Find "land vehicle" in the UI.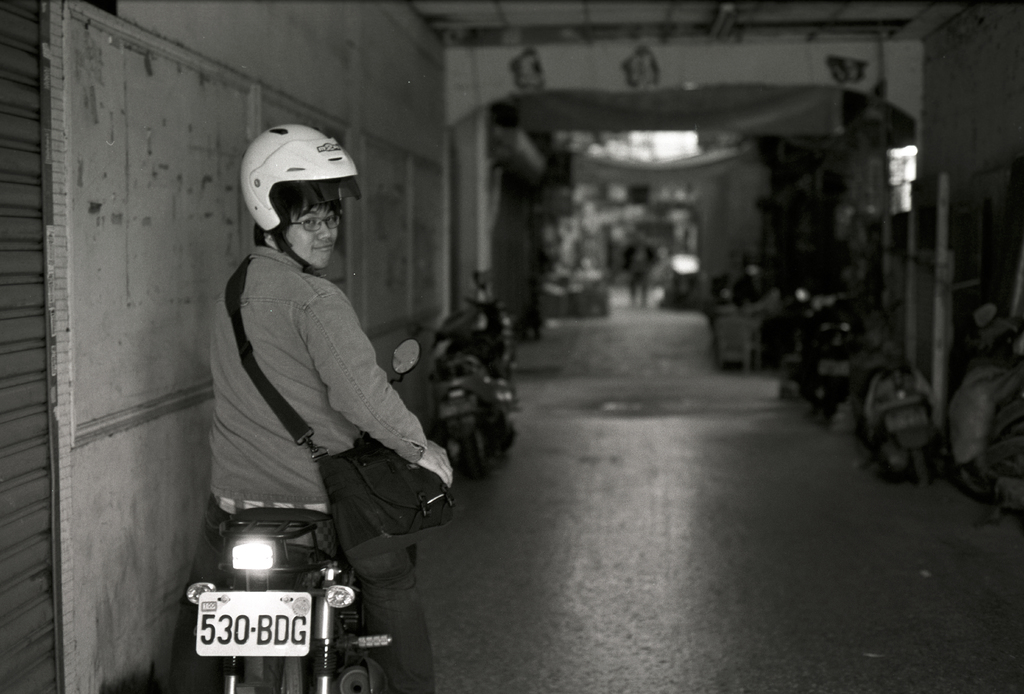
UI element at (left=797, top=285, right=875, bottom=429).
